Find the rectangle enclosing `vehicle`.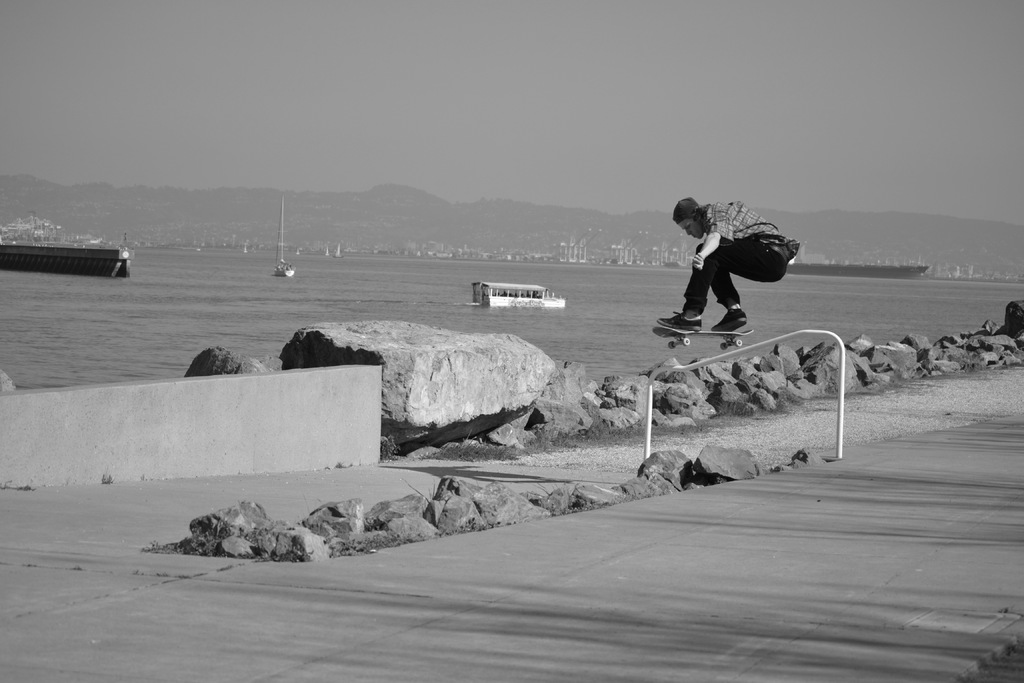
pyautogui.locateOnScreen(471, 279, 564, 308).
